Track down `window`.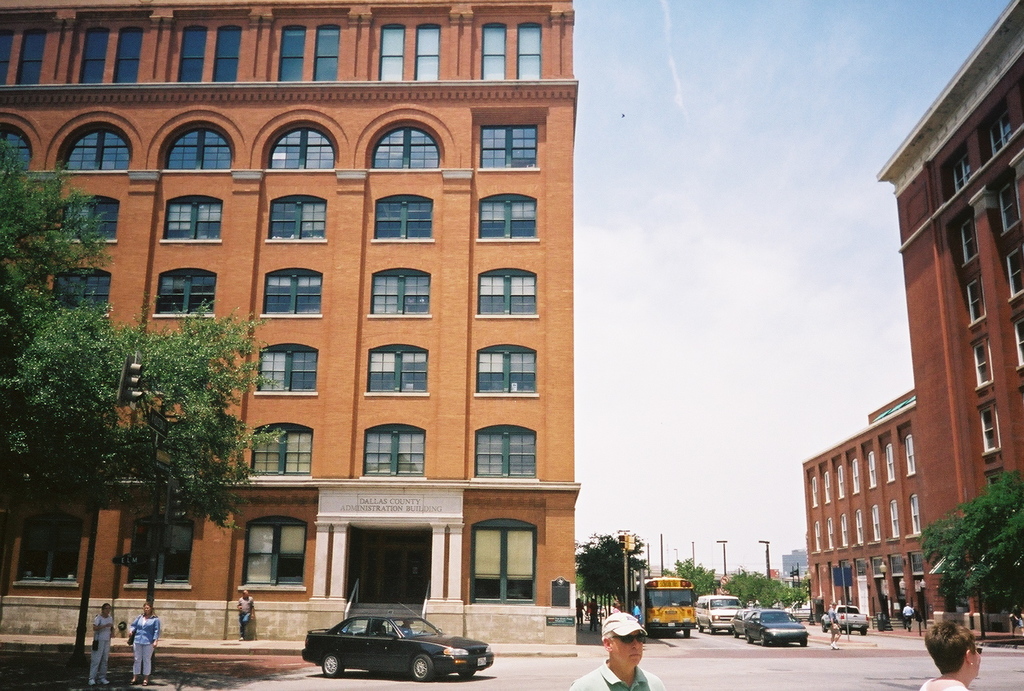
Tracked to (left=983, top=468, right=1005, bottom=490).
